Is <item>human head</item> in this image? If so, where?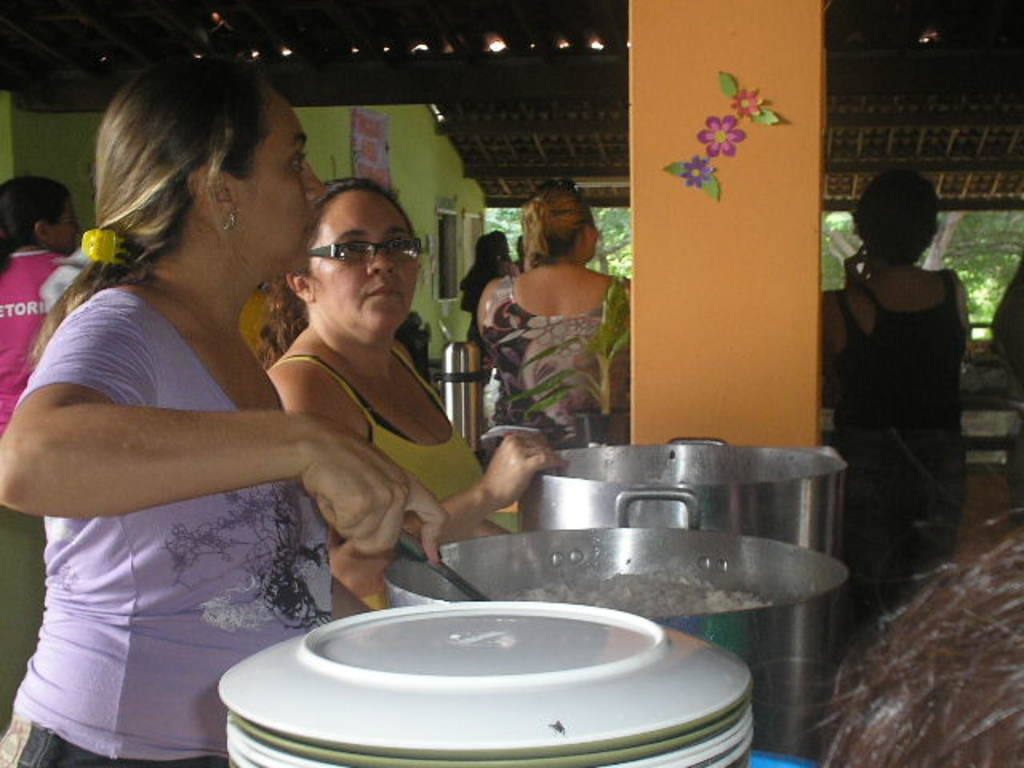
Yes, at (850, 171, 941, 261).
